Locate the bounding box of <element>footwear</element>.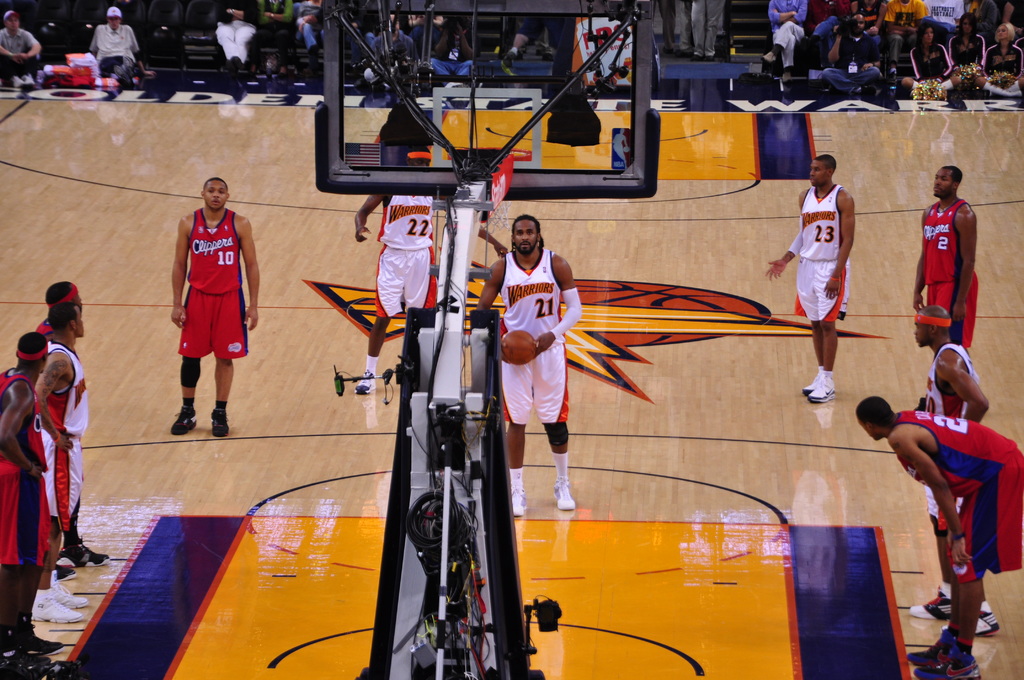
Bounding box: {"left": 352, "top": 378, "right": 376, "bottom": 392}.
